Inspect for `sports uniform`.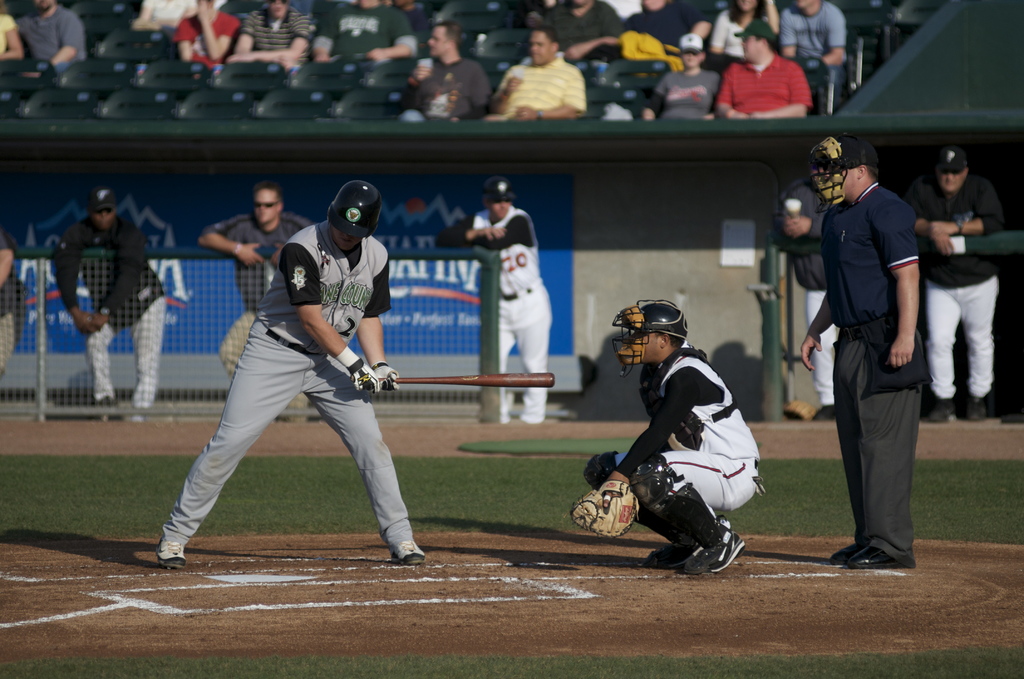
Inspection: {"left": 915, "top": 150, "right": 1012, "bottom": 424}.
